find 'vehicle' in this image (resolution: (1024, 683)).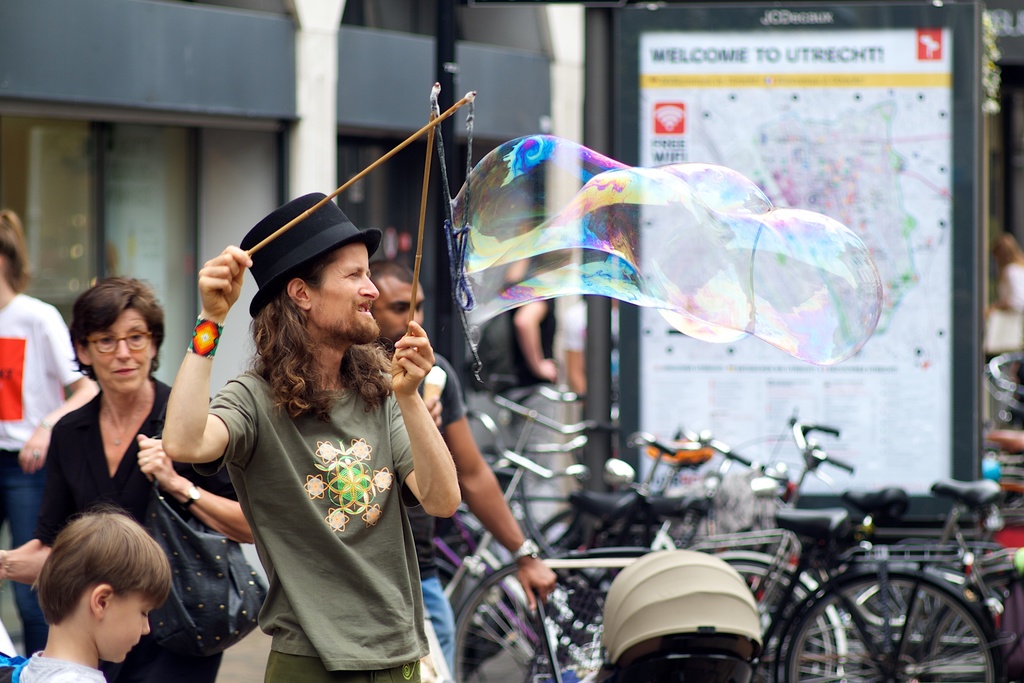
locate(980, 418, 1022, 498).
